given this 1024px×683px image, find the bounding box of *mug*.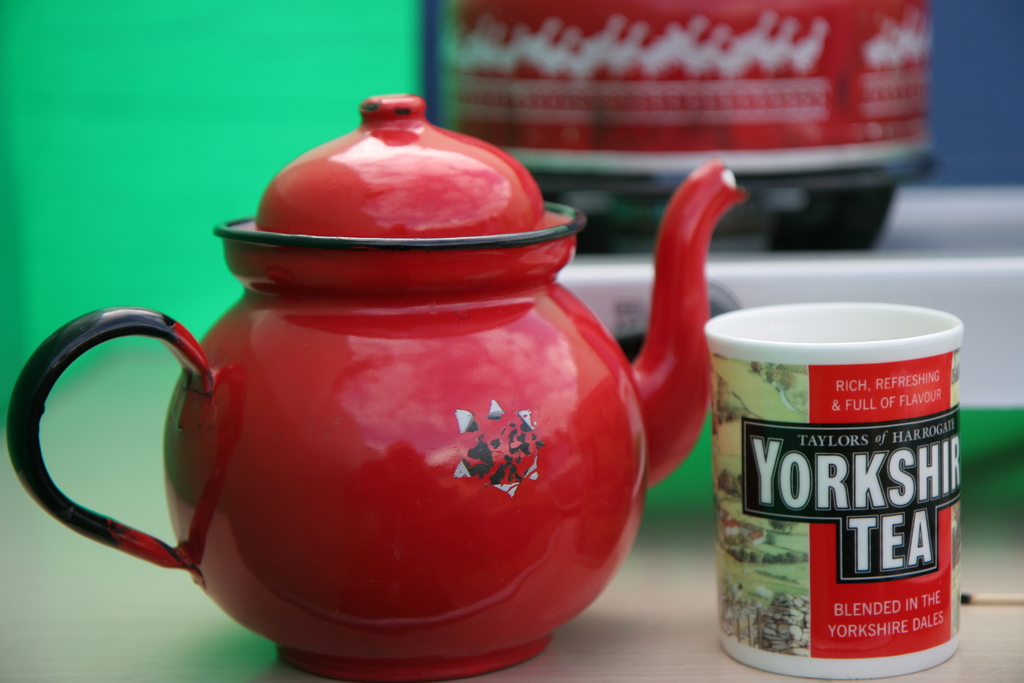
x1=703 y1=302 x2=965 y2=682.
